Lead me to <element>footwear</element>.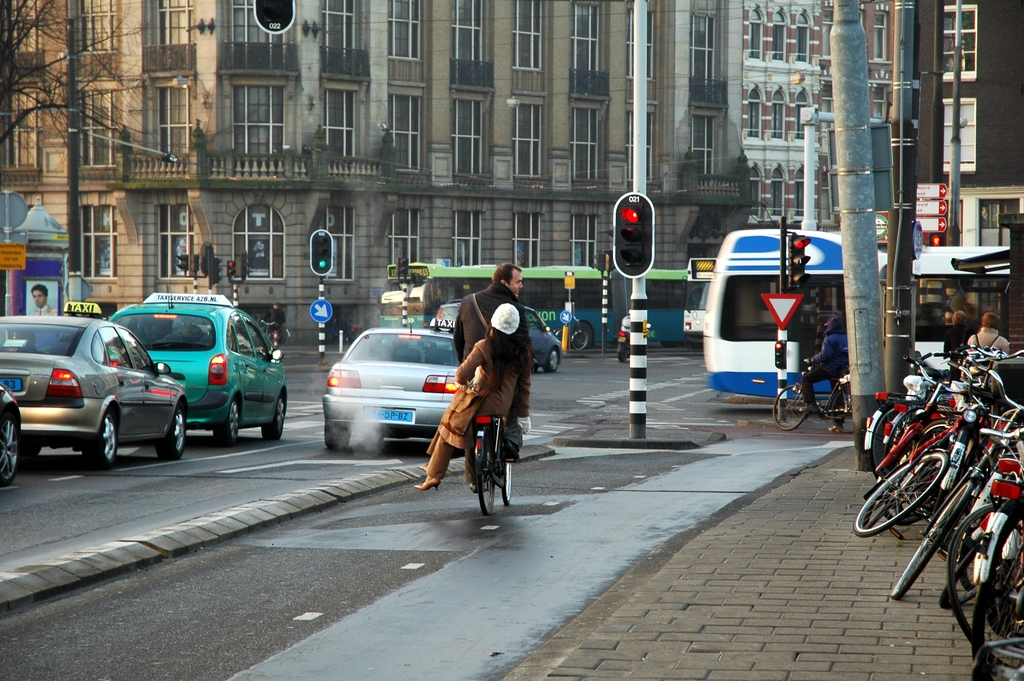
Lead to bbox(468, 482, 480, 491).
